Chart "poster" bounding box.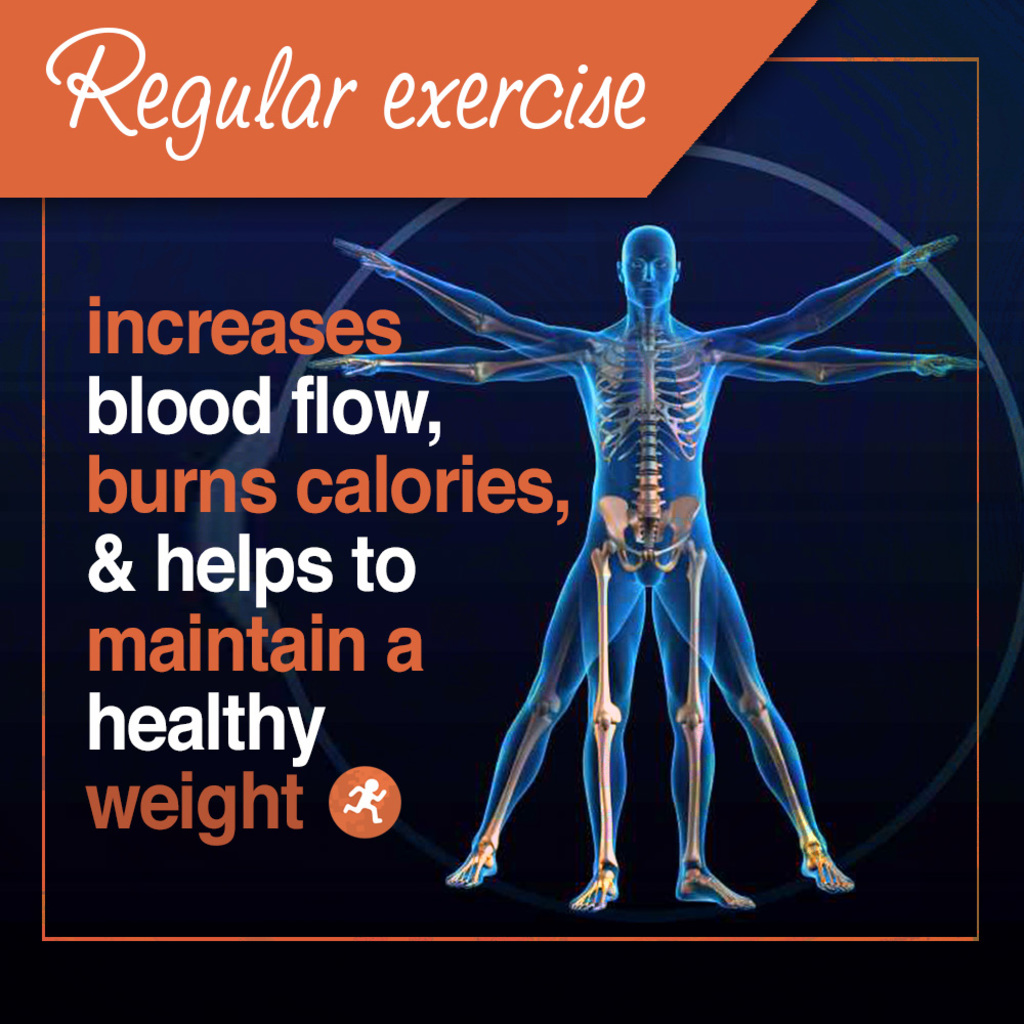
Charted: bbox=(0, 3, 1021, 1023).
